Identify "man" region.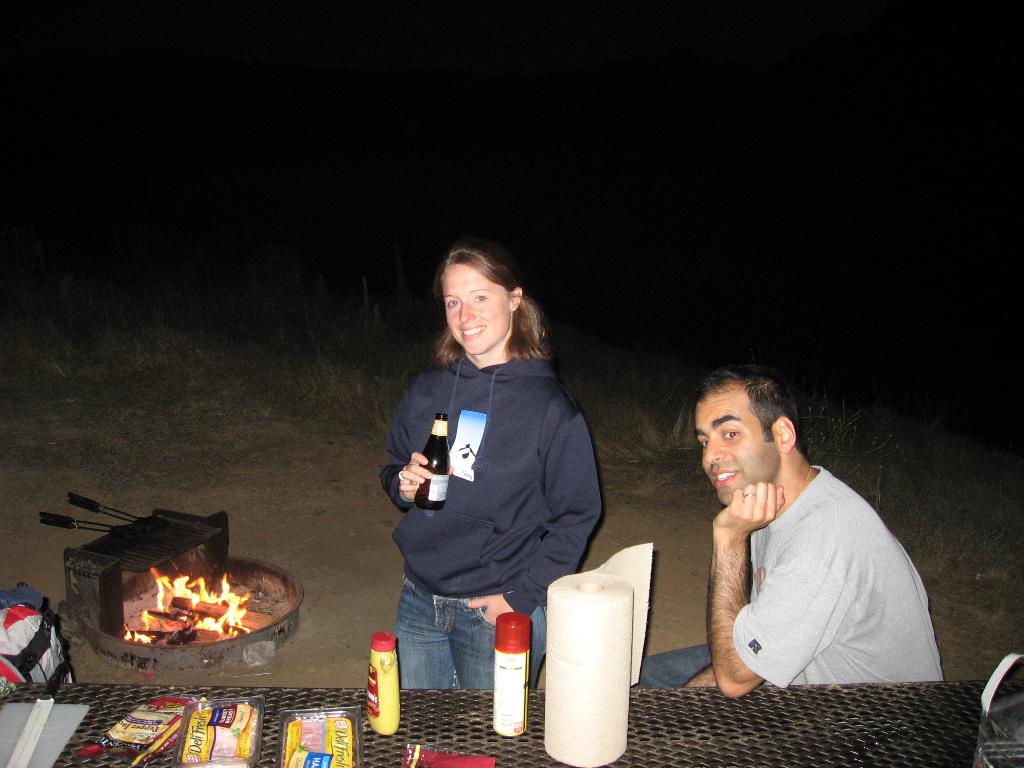
Region: box(646, 368, 947, 726).
